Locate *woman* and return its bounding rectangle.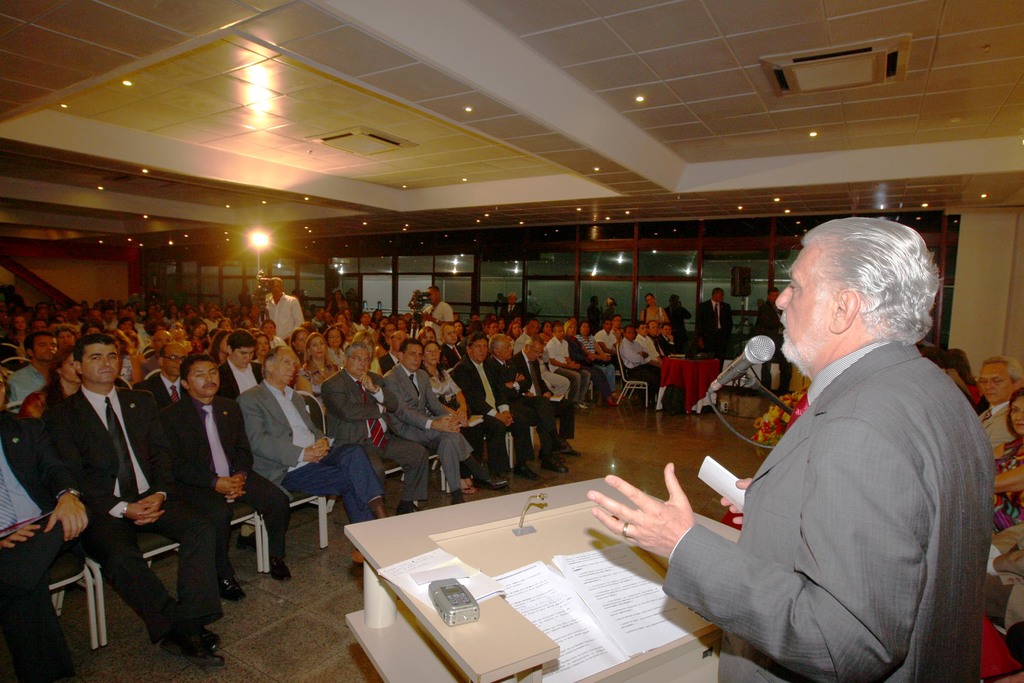
Rect(20, 346, 81, 414).
